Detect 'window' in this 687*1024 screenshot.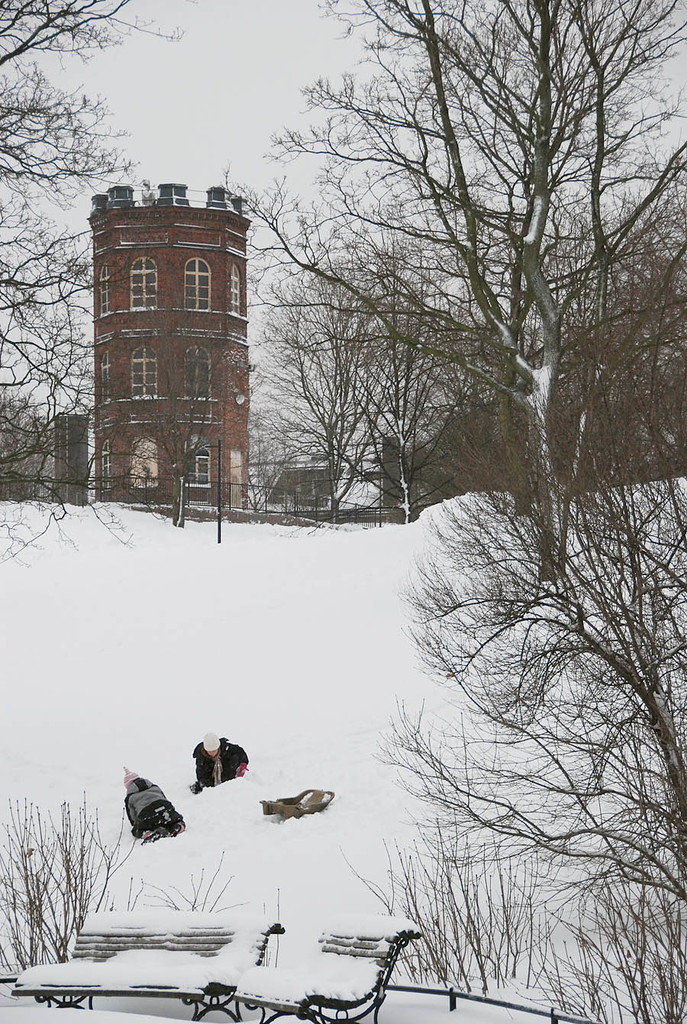
Detection: bbox(131, 349, 157, 396).
